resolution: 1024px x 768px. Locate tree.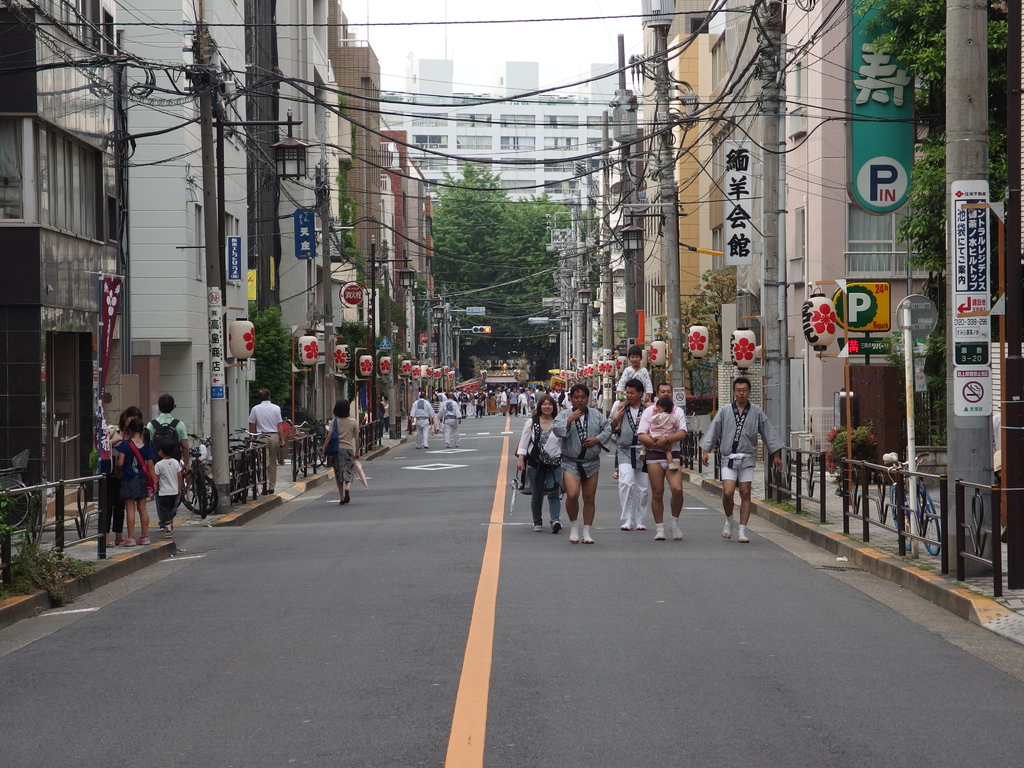
852:0:1009:445.
